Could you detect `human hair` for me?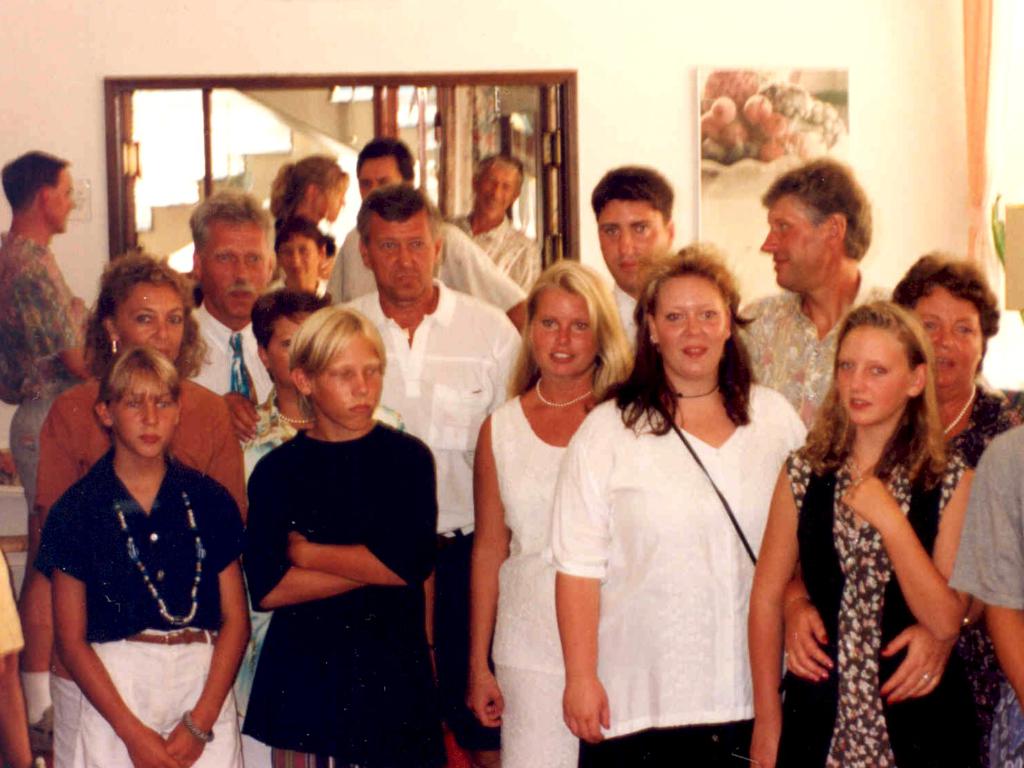
Detection result: <region>83, 252, 210, 397</region>.
